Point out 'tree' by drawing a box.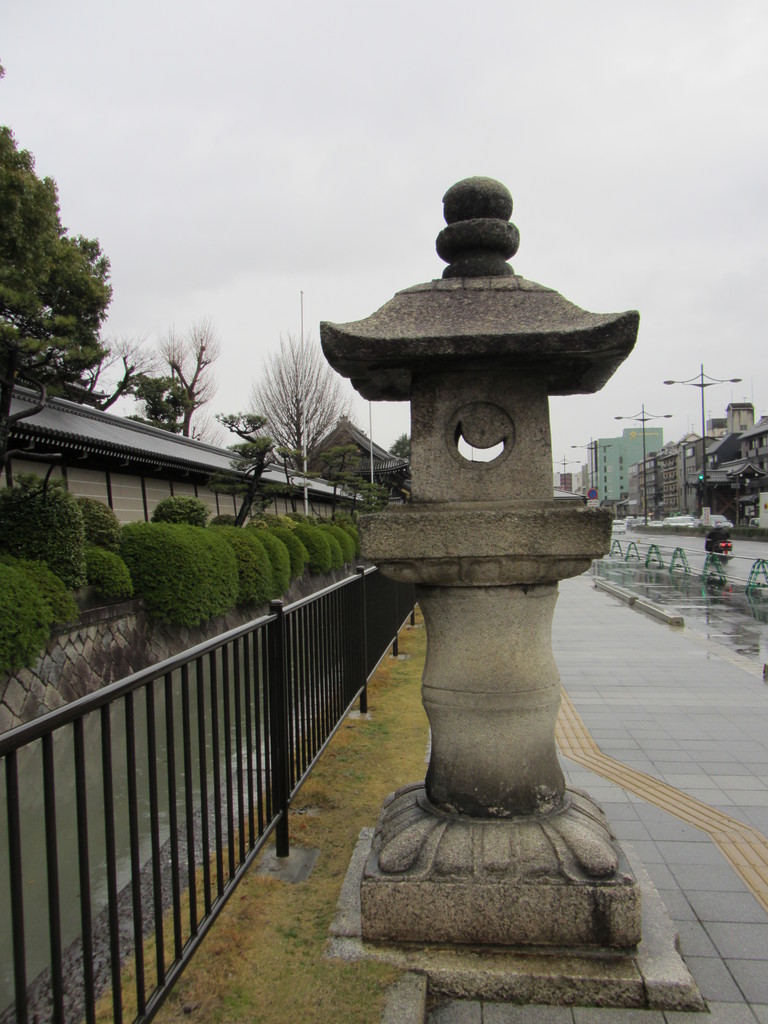
217/412/276/525.
